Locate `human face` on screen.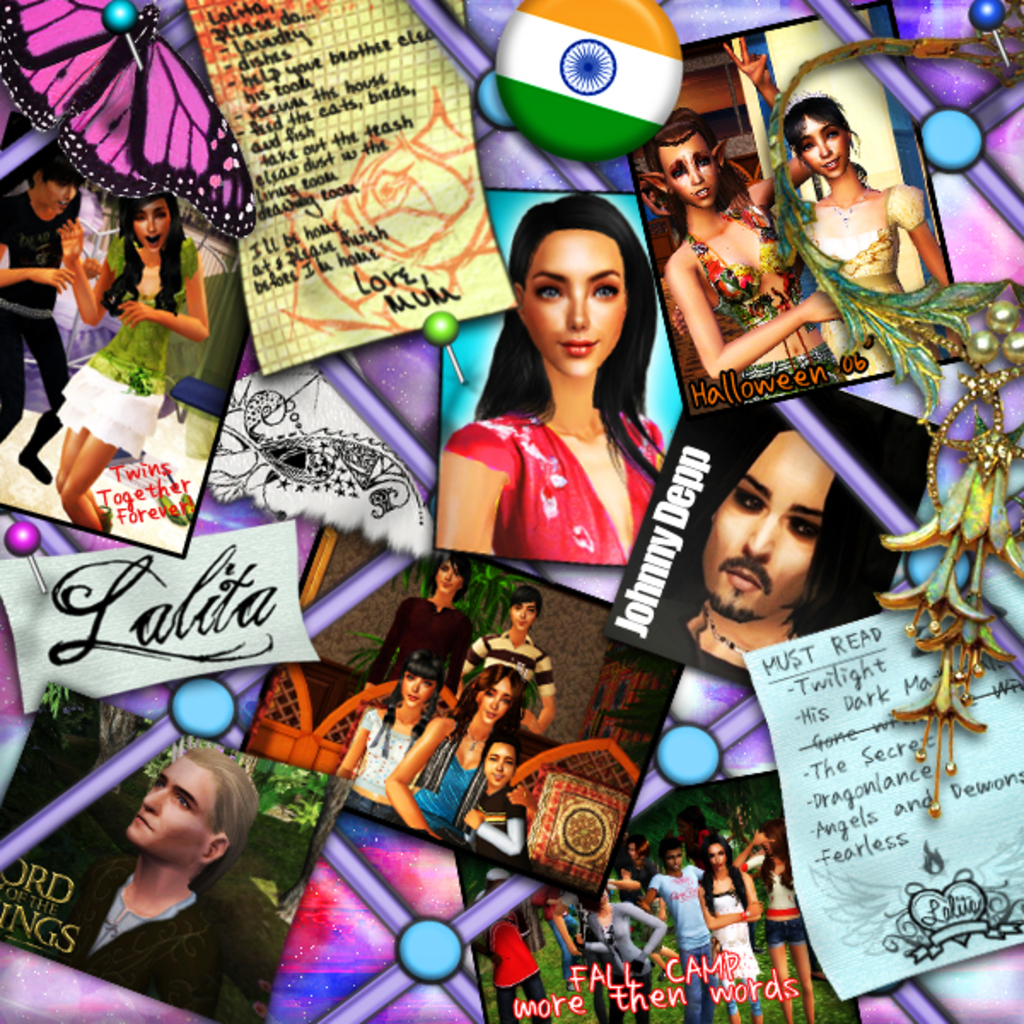
On screen at rect(123, 753, 210, 860).
